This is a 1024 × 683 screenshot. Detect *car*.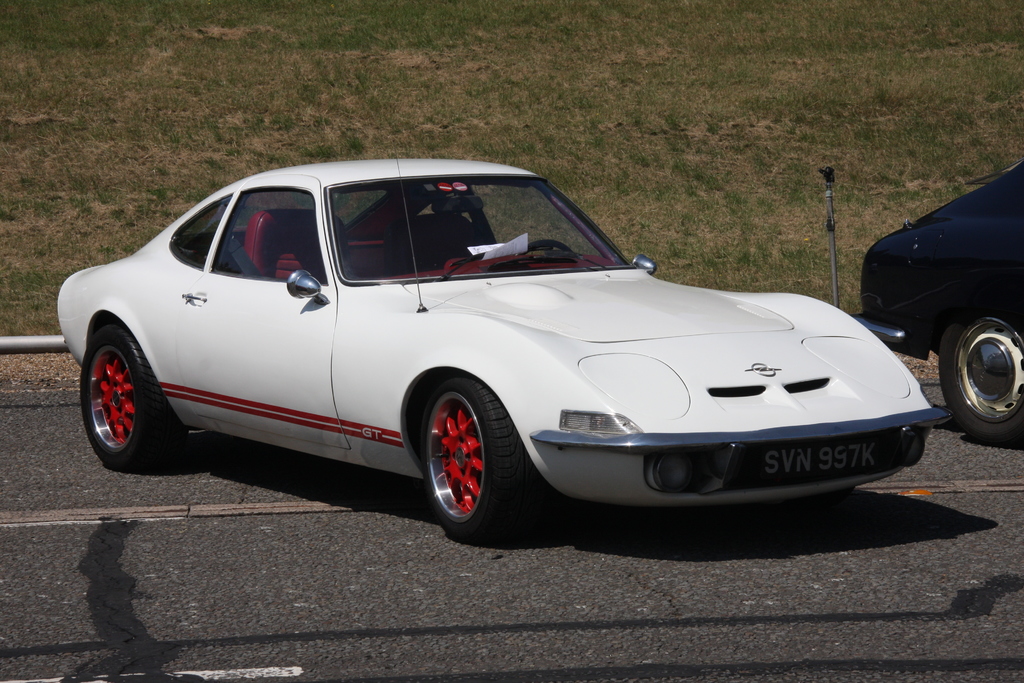
region(861, 160, 1023, 448).
